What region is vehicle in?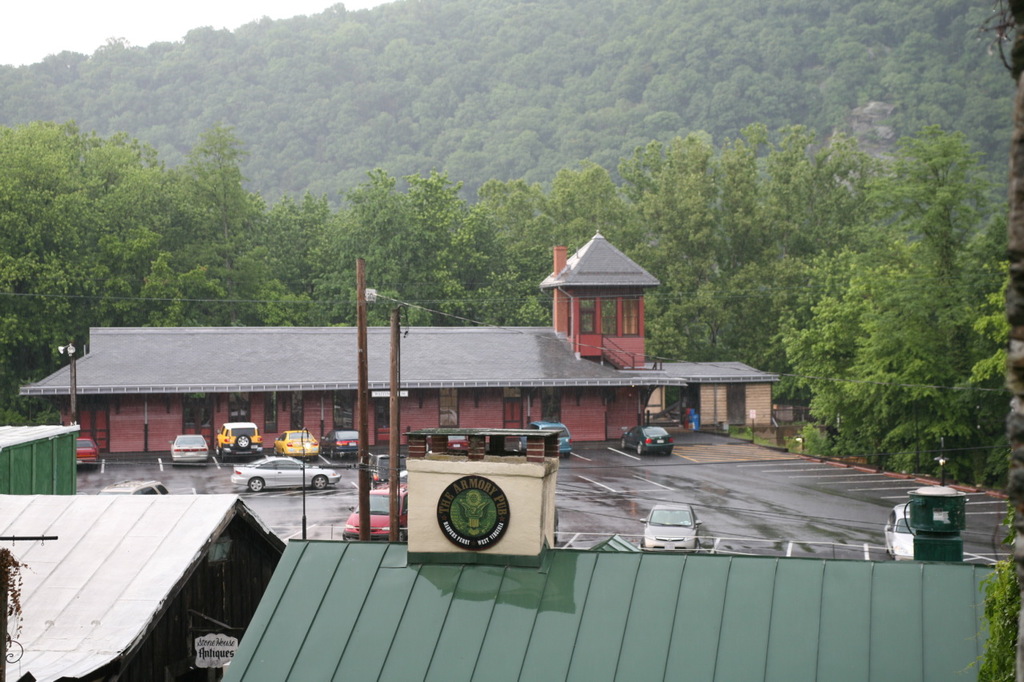
(229, 453, 341, 492).
